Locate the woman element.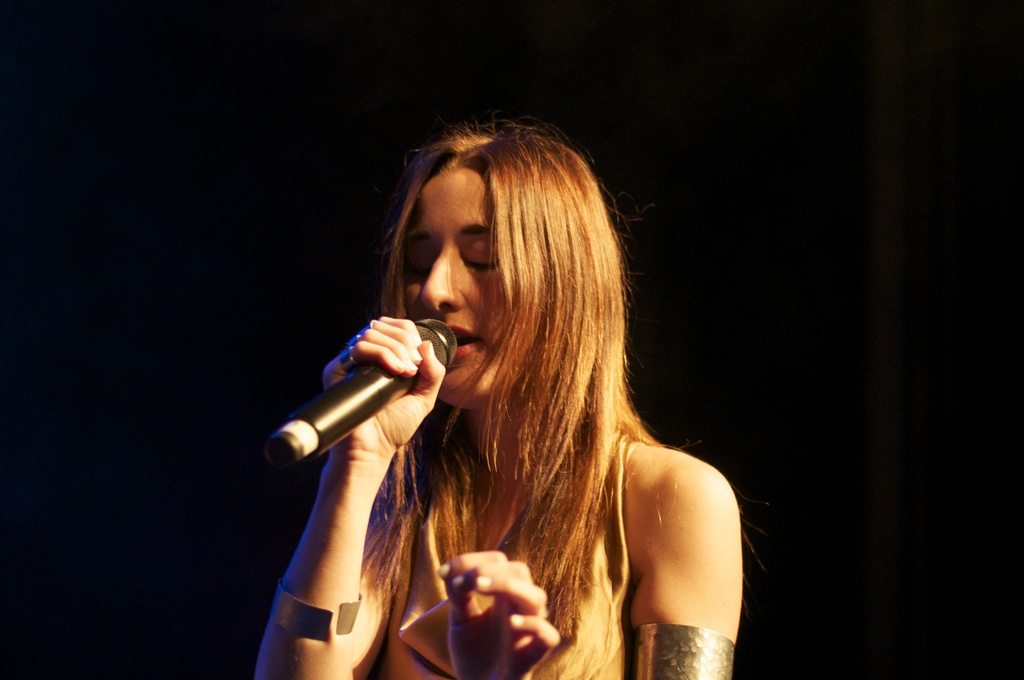
Element bbox: (left=258, top=125, right=748, bottom=679).
